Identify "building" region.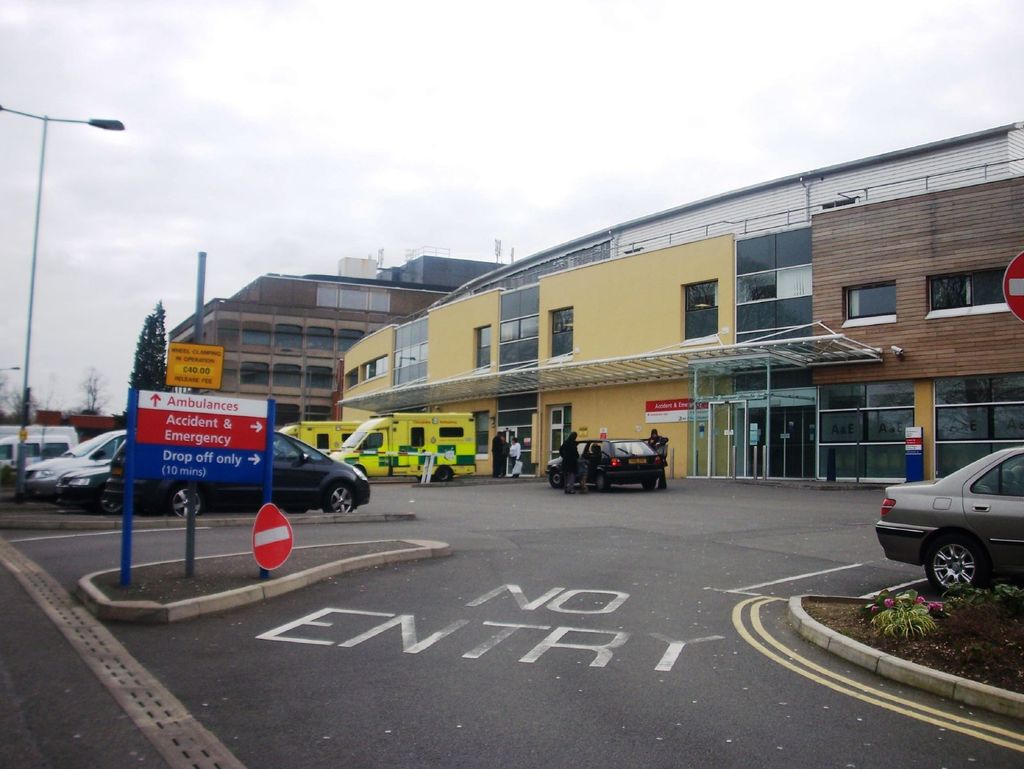
Region: 333 123 1023 483.
